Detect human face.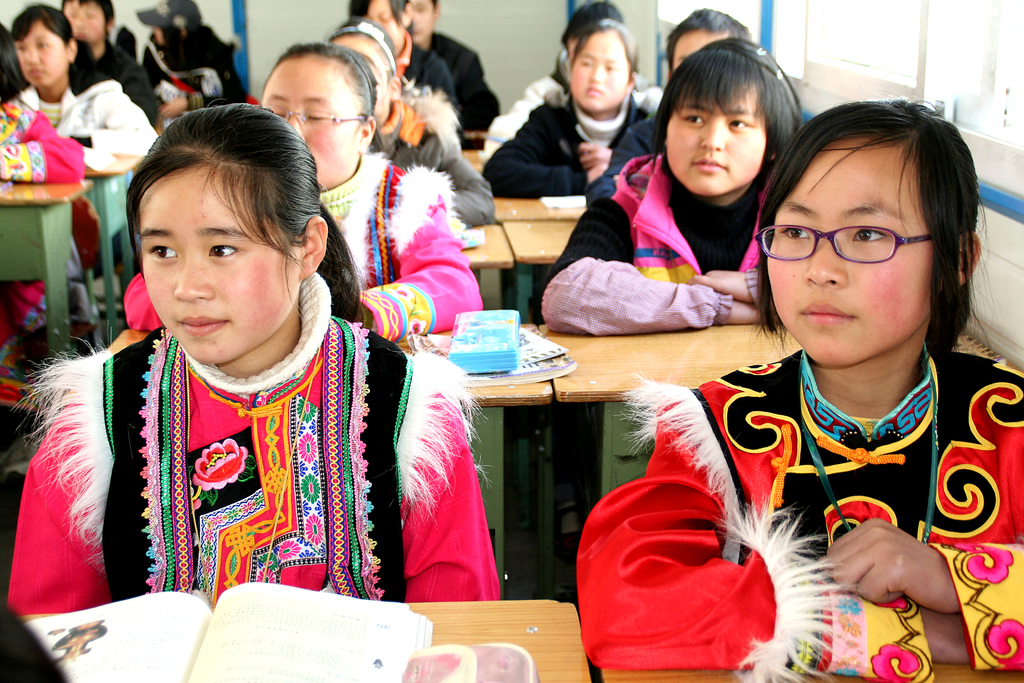
Detected at pyautogui.locateOnScreen(666, 85, 769, 197).
